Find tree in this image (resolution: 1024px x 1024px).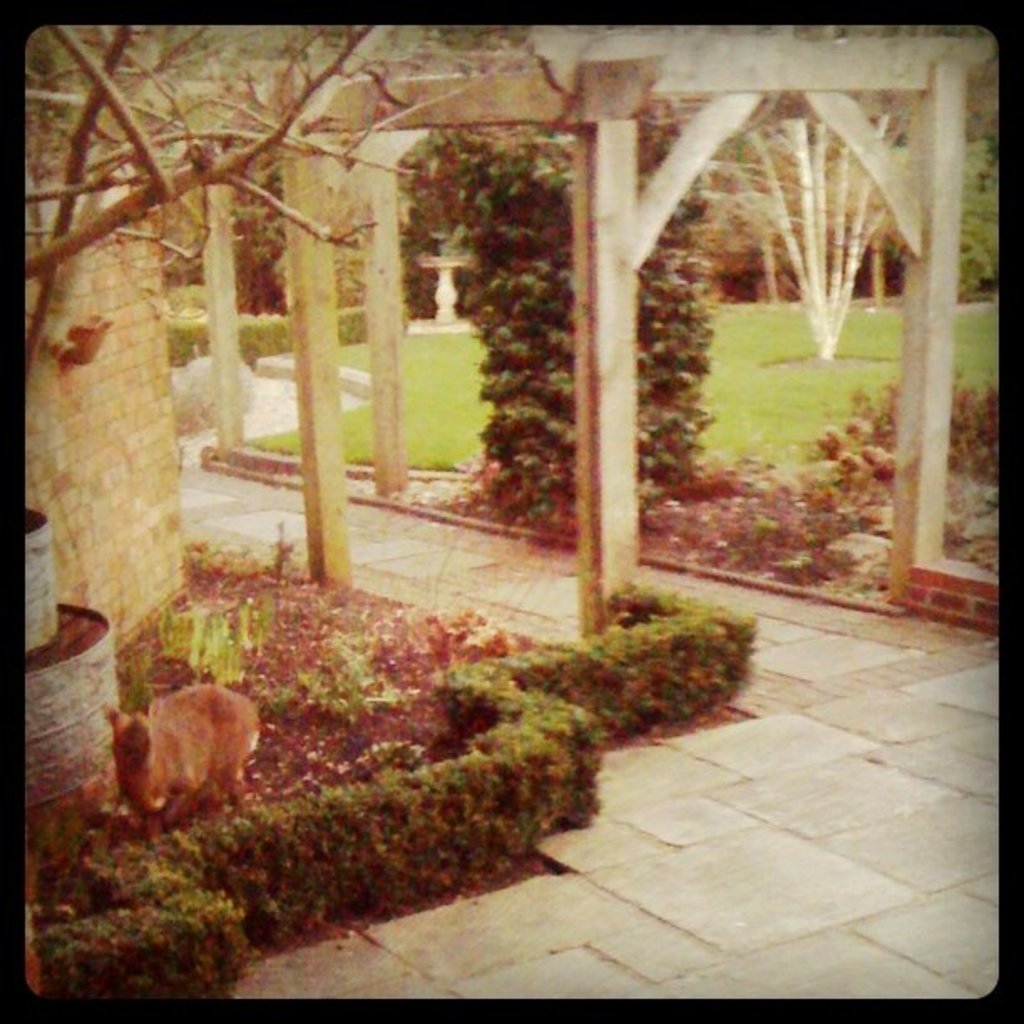
[x1=435, y1=122, x2=718, y2=527].
